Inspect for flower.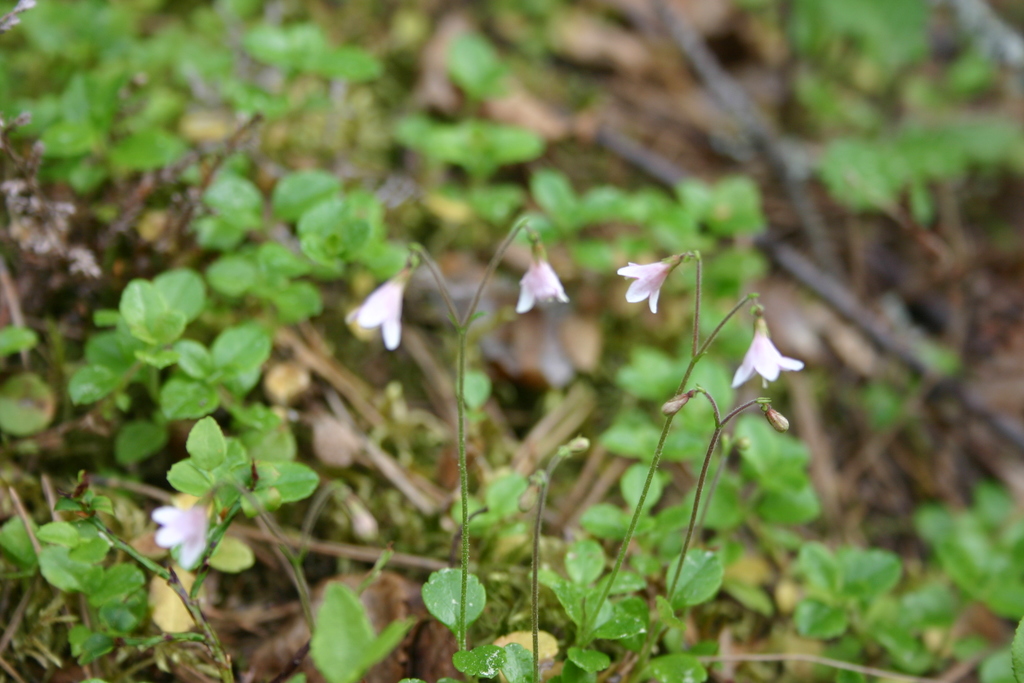
Inspection: select_region(355, 266, 414, 354).
